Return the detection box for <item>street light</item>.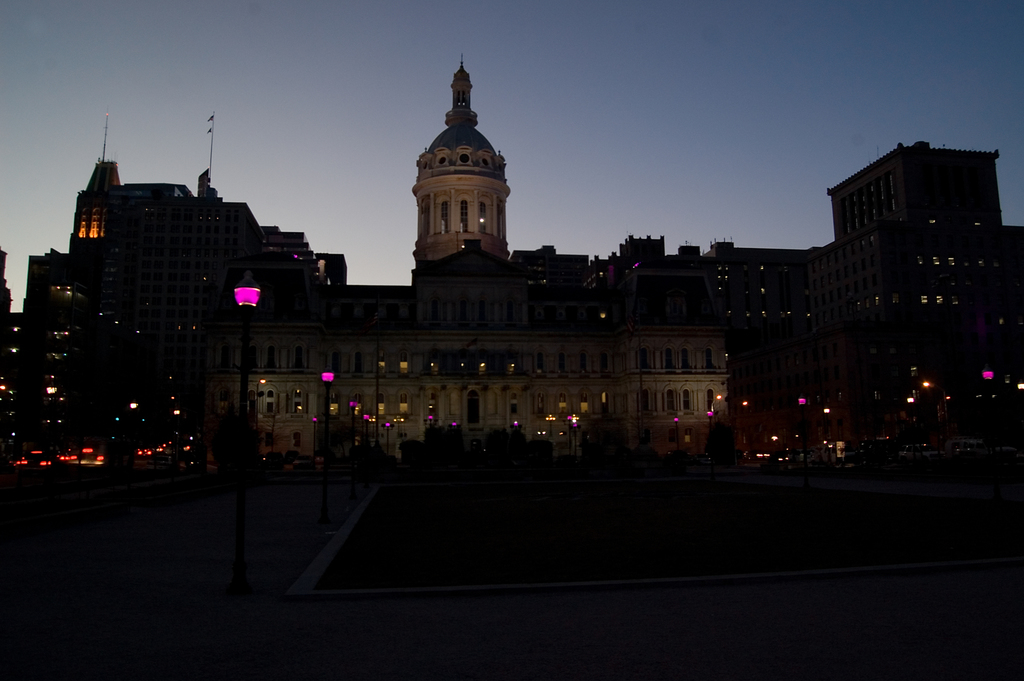
Rect(311, 415, 318, 455).
